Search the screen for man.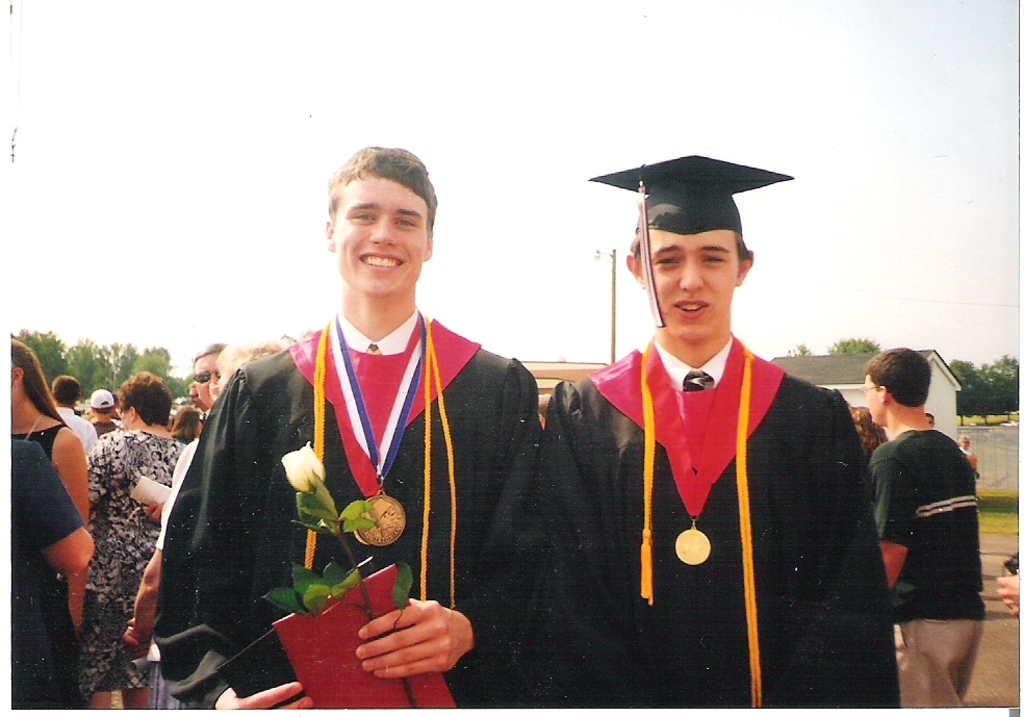
Found at [875, 330, 1004, 715].
